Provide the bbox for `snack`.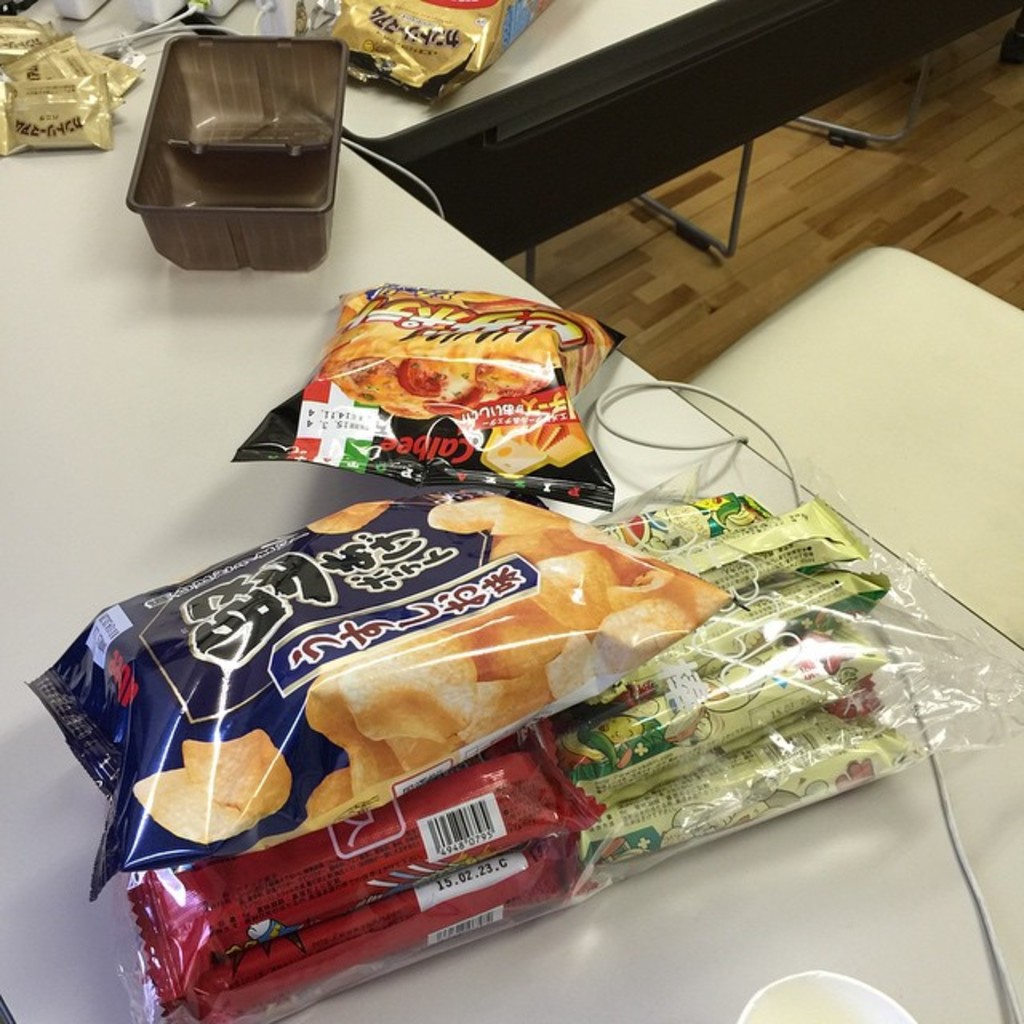
<bbox>120, 722, 610, 1022</bbox>.
